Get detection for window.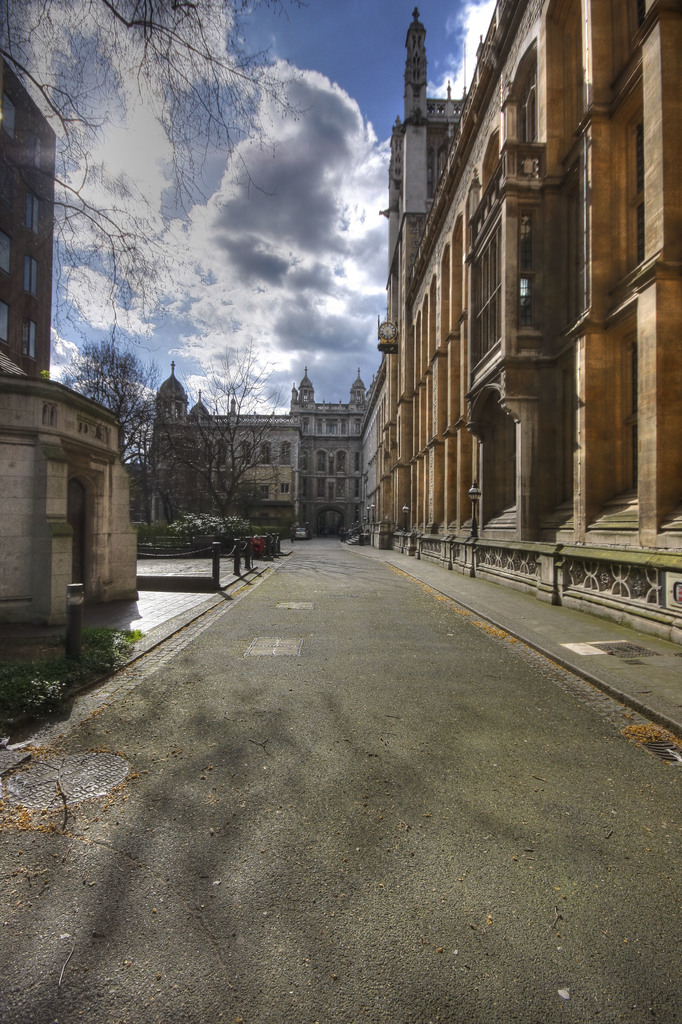
Detection: {"x1": 20, "y1": 319, "x2": 36, "y2": 356}.
